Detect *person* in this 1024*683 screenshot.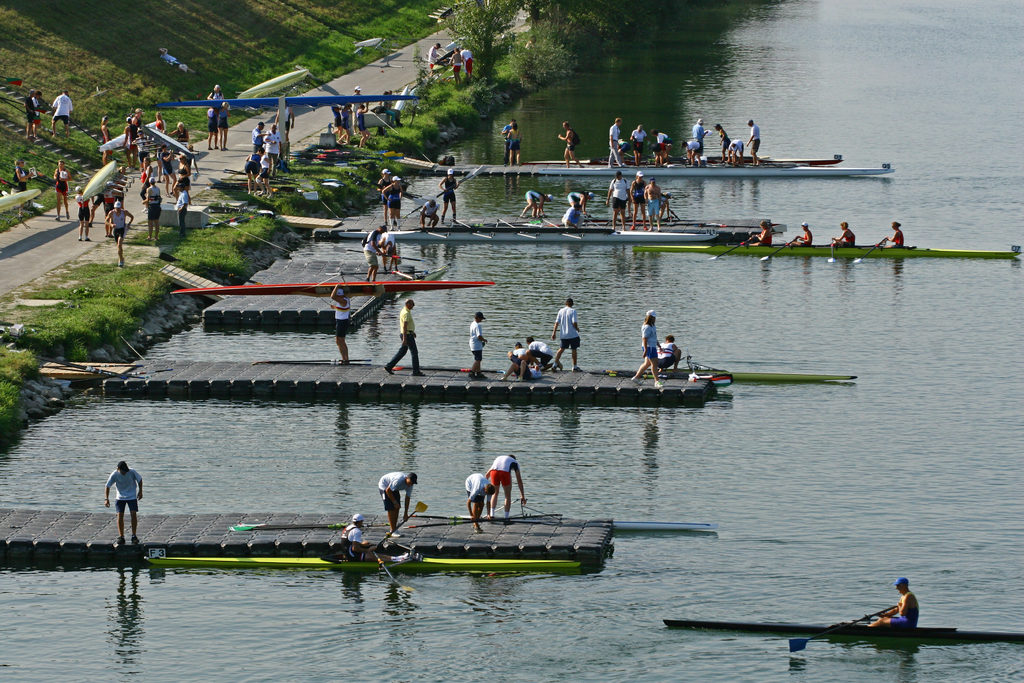
Detection: (504,119,517,158).
